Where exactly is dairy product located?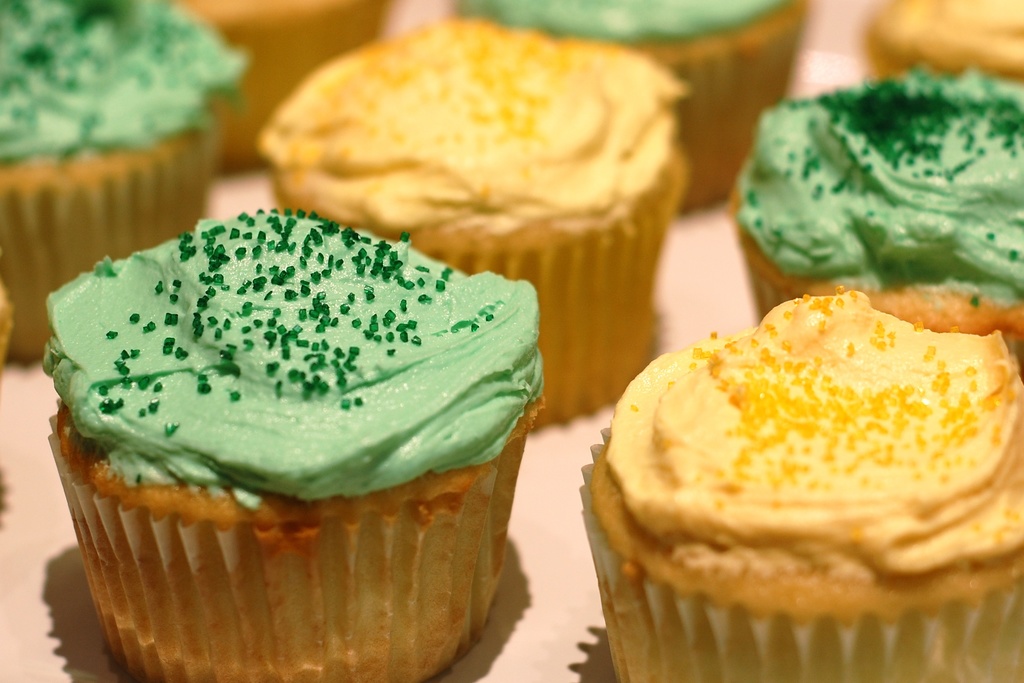
Its bounding box is region(2, 5, 227, 363).
